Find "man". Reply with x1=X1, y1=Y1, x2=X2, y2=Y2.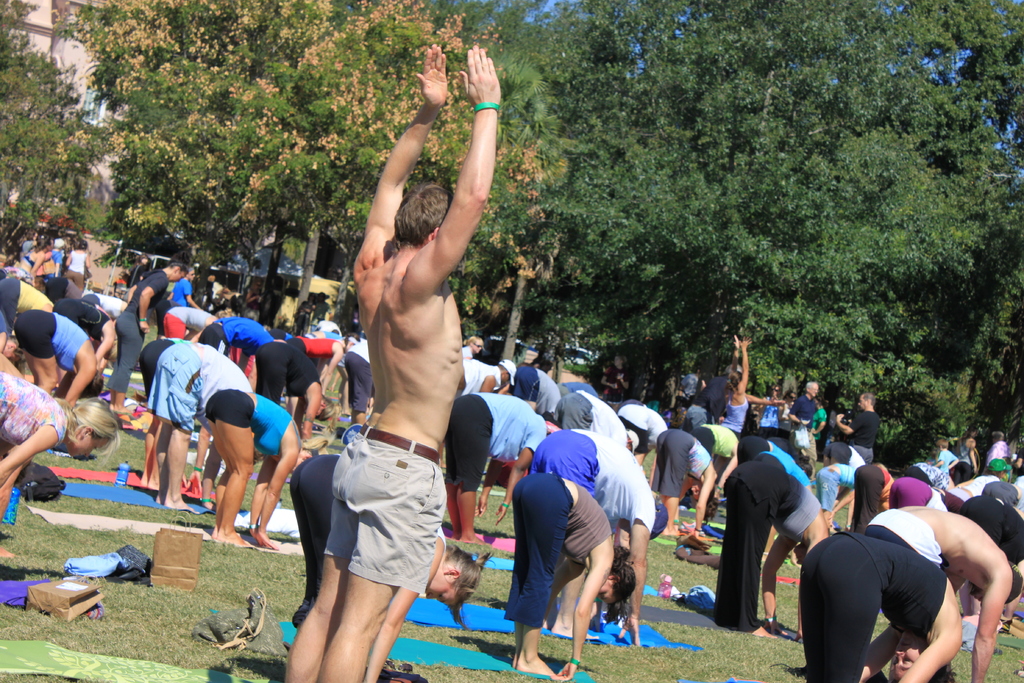
x1=753, y1=383, x2=787, y2=443.
